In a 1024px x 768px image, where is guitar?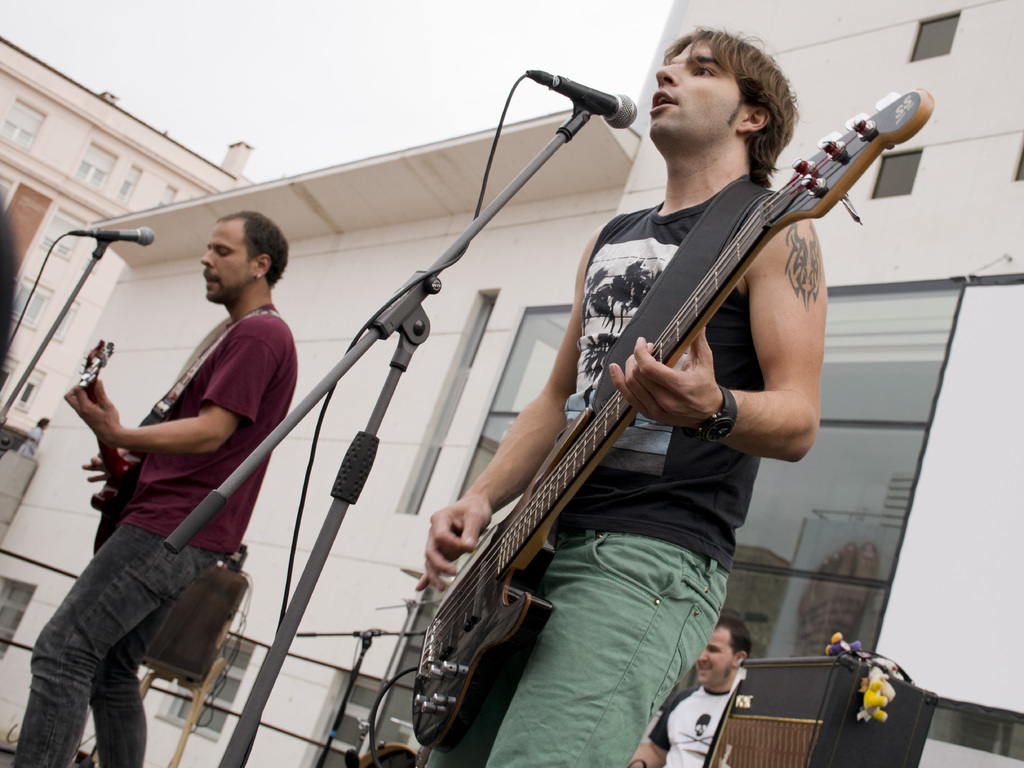
<region>410, 88, 936, 750</region>.
